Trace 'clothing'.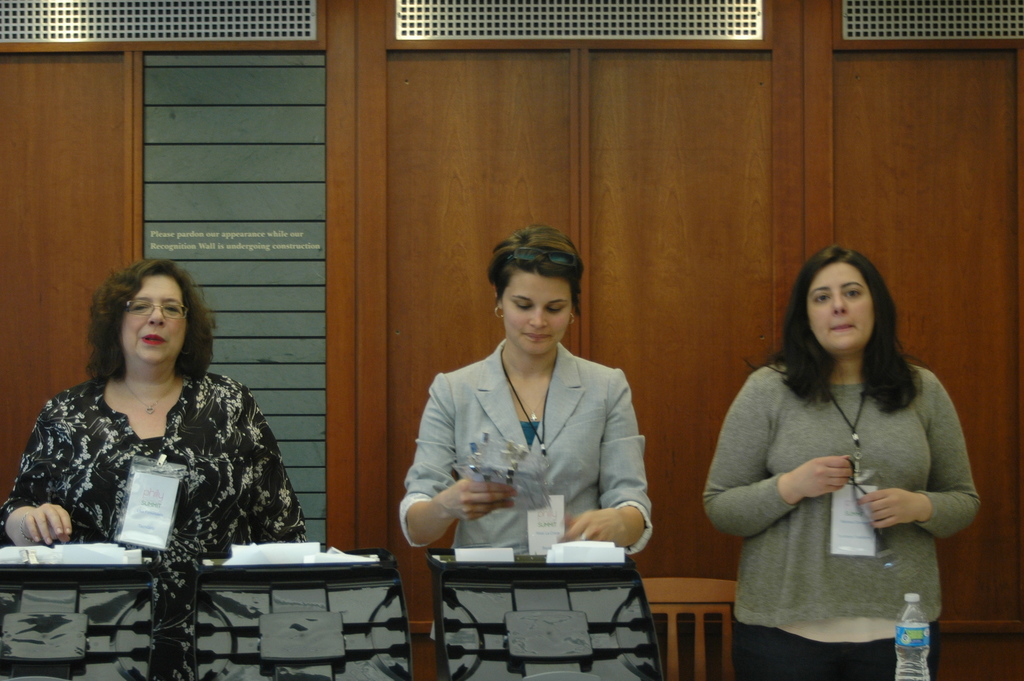
Traced to l=701, t=364, r=980, b=680.
